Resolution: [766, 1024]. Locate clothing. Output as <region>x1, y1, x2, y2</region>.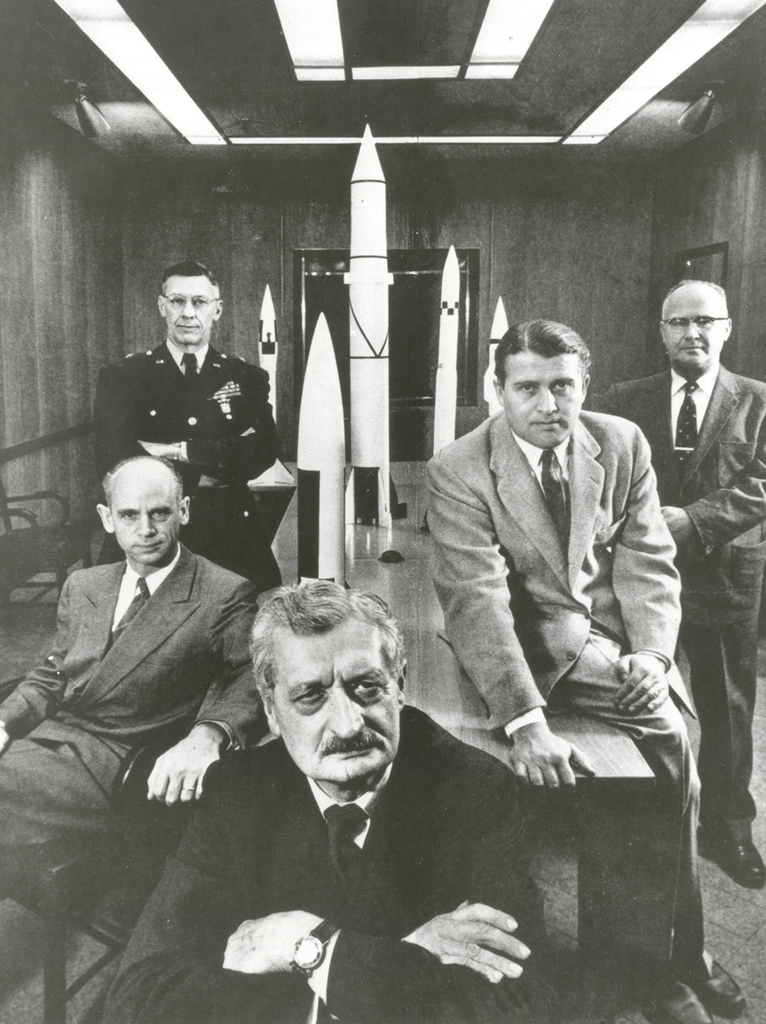
<region>554, 349, 765, 851</region>.
